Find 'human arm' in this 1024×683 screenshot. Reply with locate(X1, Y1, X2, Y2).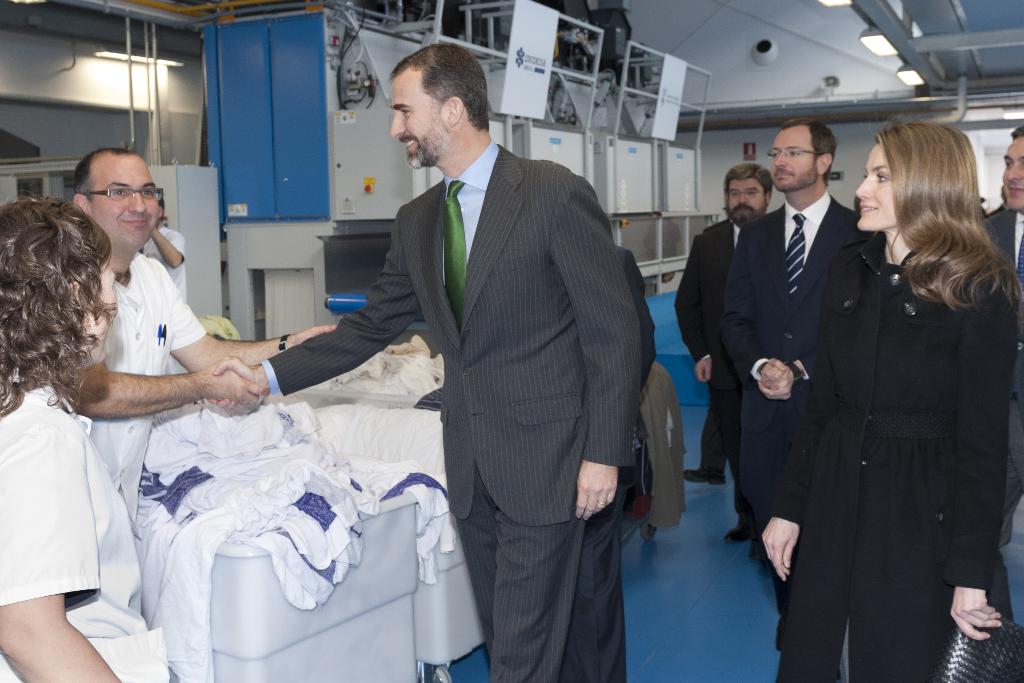
locate(717, 233, 790, 389).
